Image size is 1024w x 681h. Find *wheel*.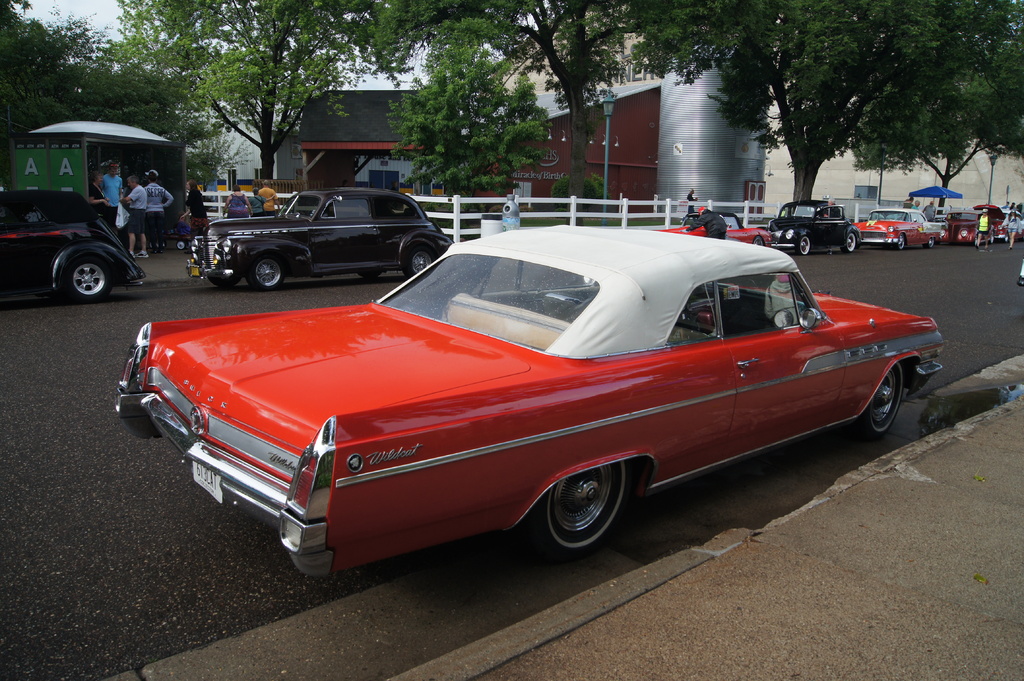
(x1=401, y1=243, x2=437, y2=280).
